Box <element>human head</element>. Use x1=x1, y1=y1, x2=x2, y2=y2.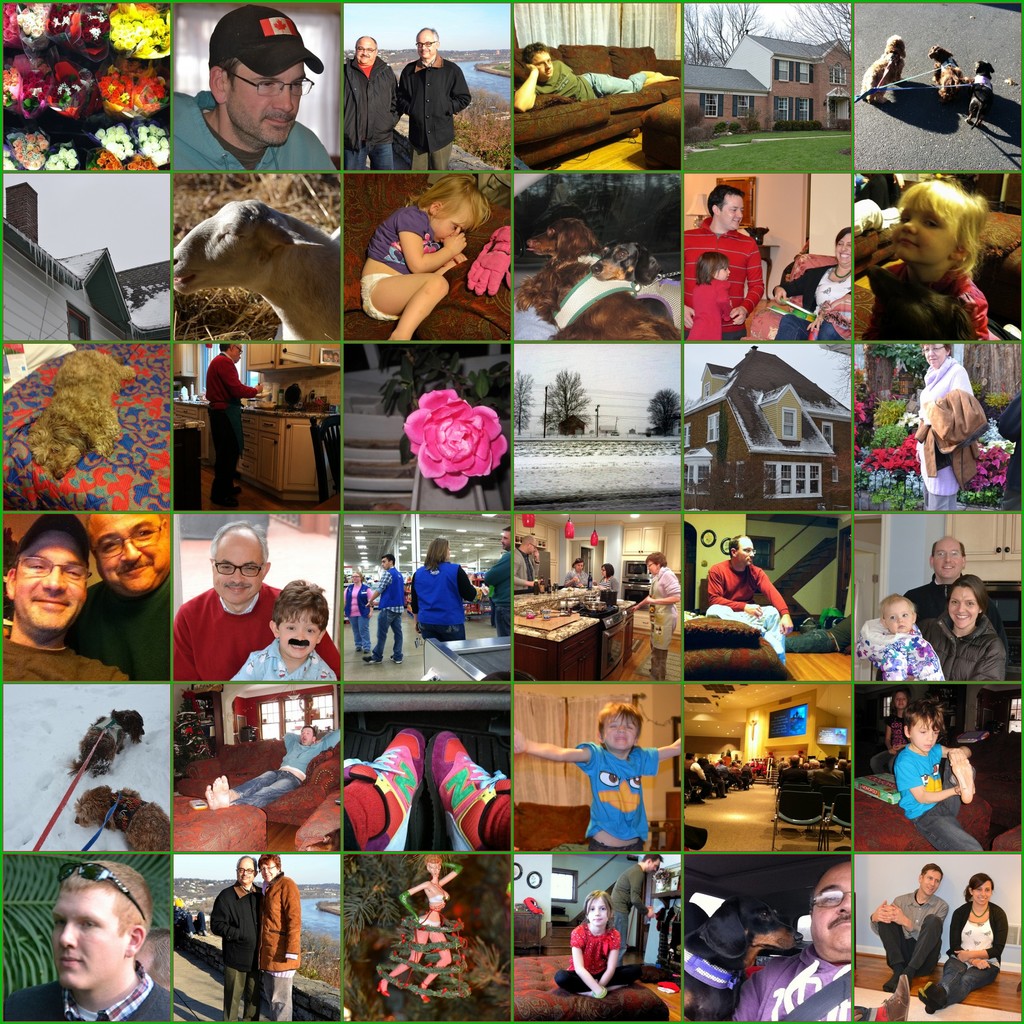
x1=415, y1=27, x2=442, y2=56.
